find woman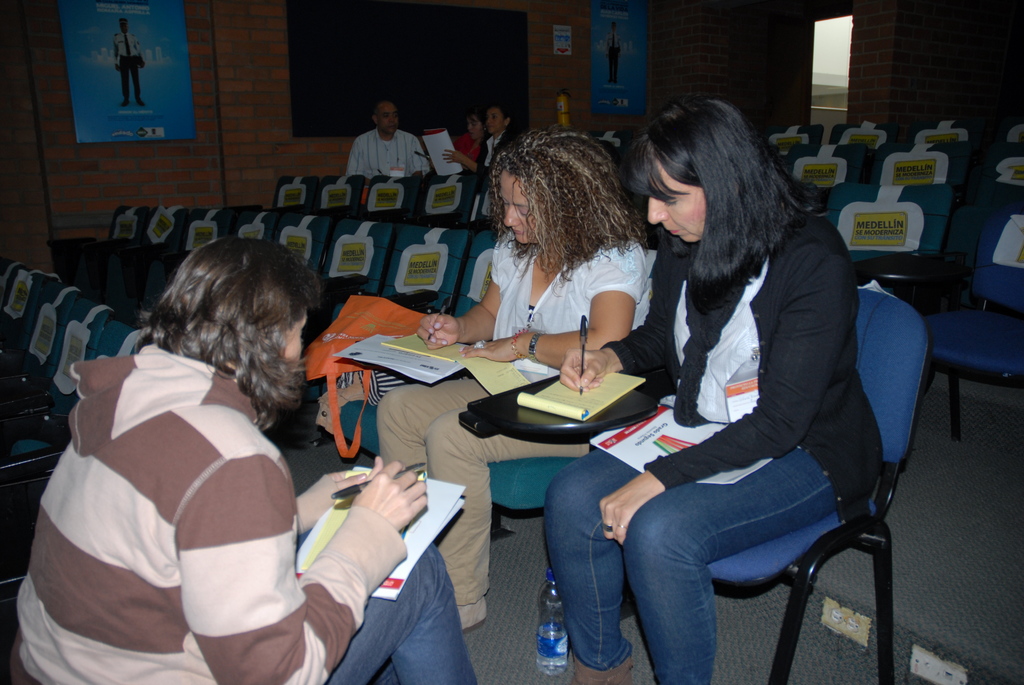
[x1=579, y1=106, x2=873, y2=683]
